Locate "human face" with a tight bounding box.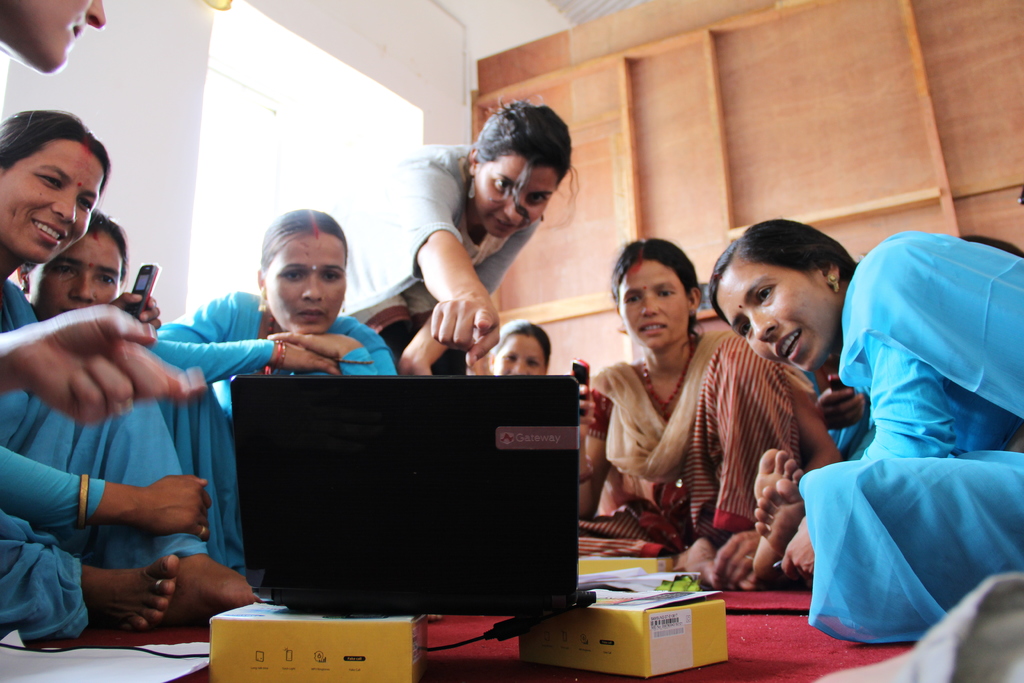
bbox=[0, 0, 106, 71].
